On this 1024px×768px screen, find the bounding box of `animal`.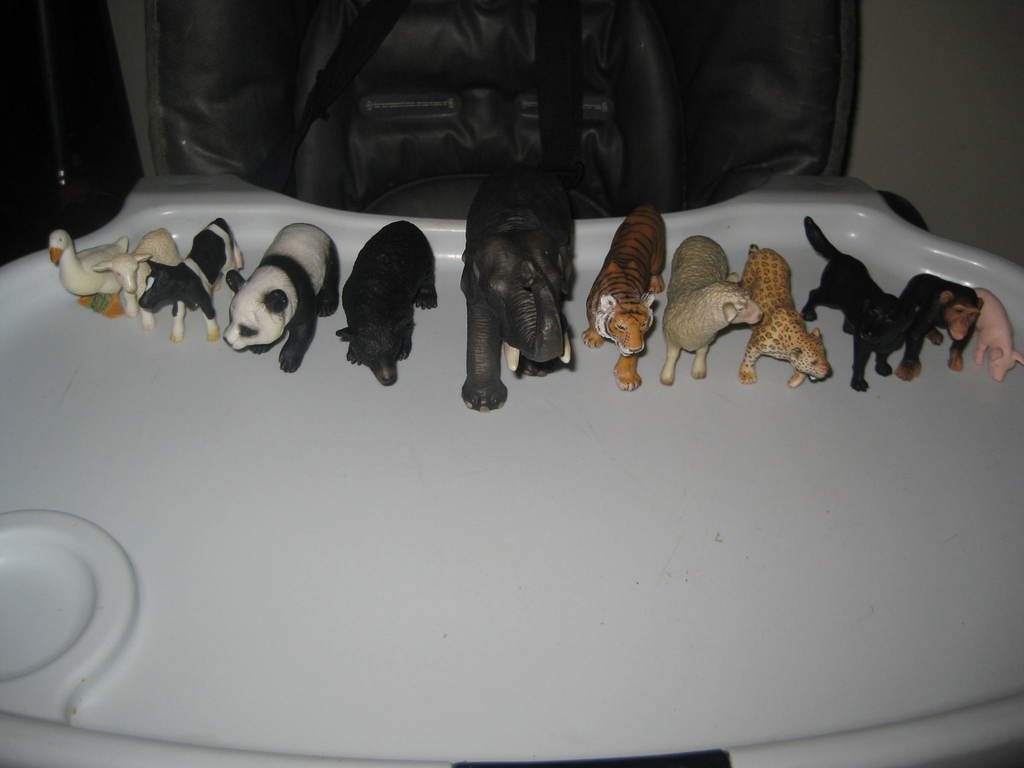
Bounding box: (580,205,668,390).
